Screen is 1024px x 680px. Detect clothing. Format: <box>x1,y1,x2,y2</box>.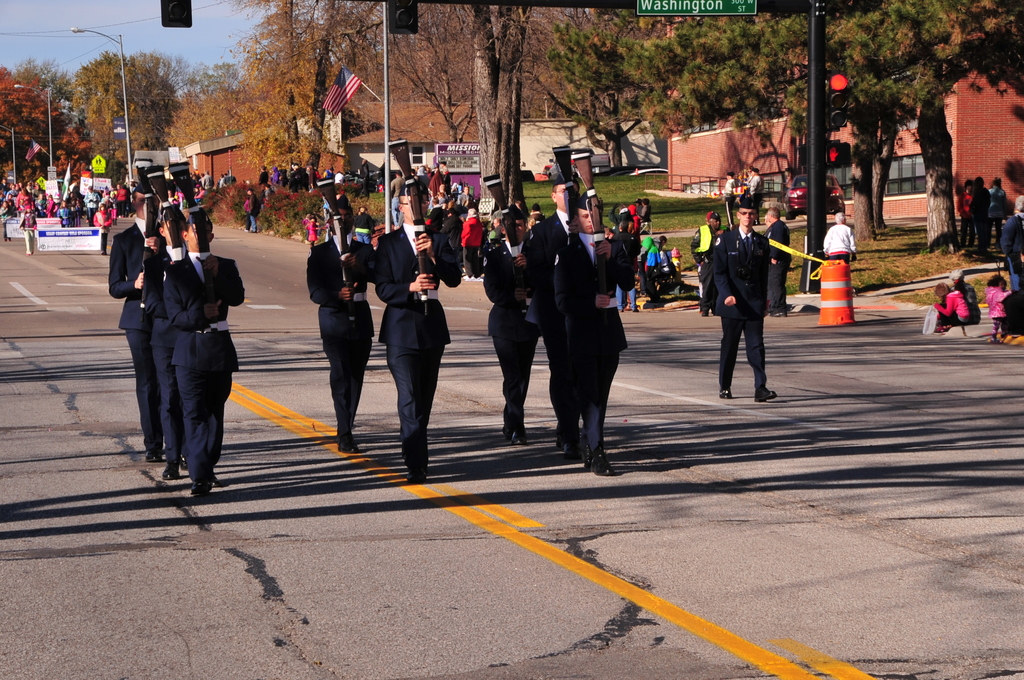
<box>714,222,771,394</box>.
